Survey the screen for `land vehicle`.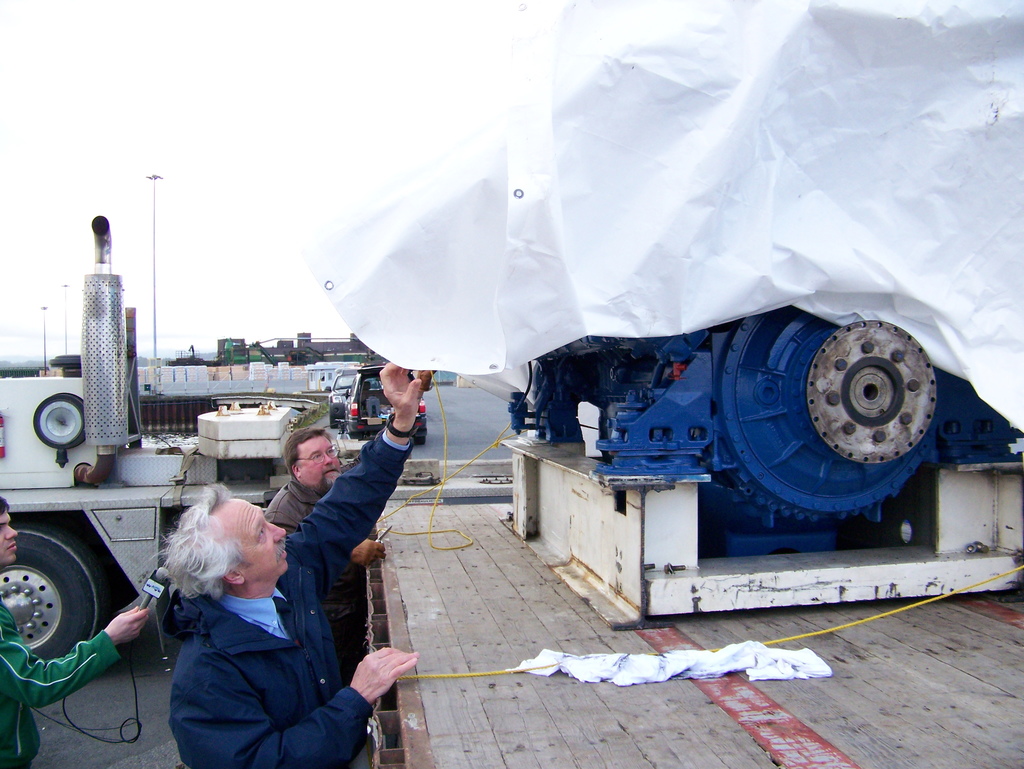
Survey found: region(345, 367, 424, 443).
